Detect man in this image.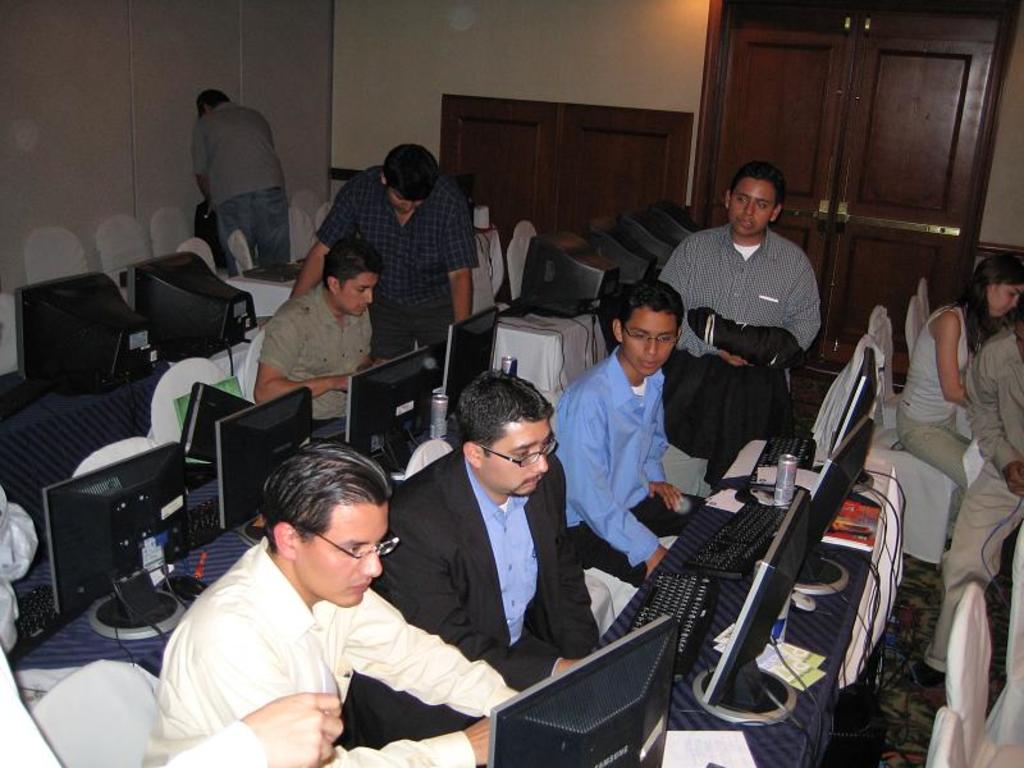
Detection: bbox=(924, 307, 1023, 695).
